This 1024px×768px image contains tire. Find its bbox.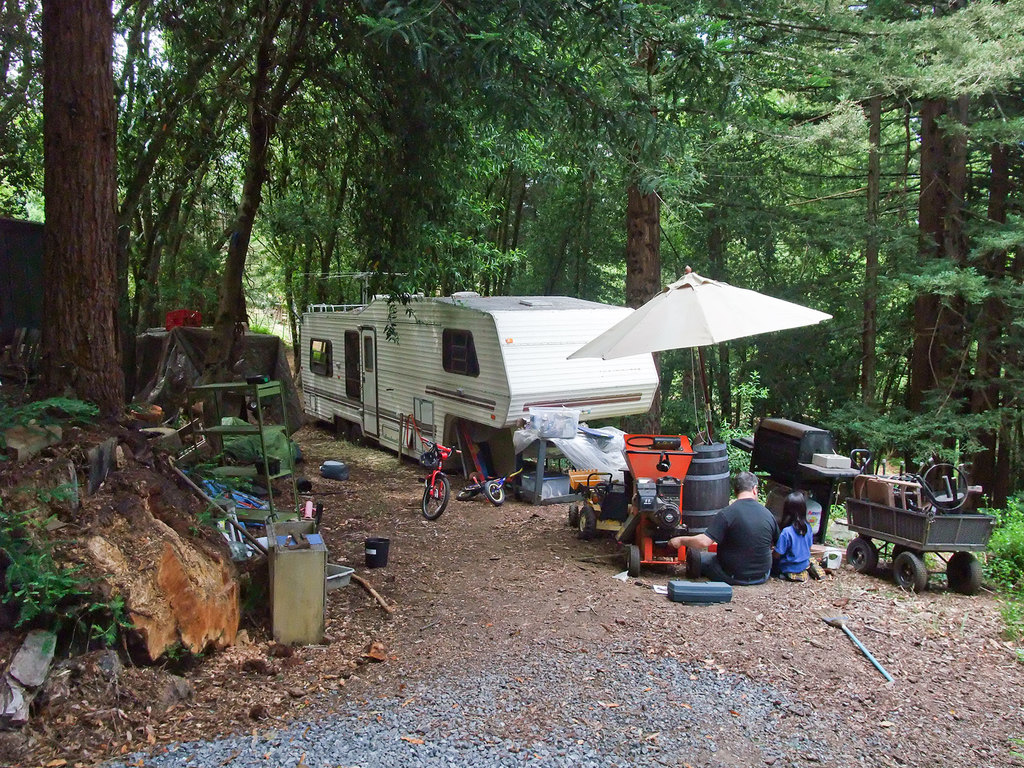
{"x1": 945, "y1": 550, "x2": 980, "y2": 593}.
